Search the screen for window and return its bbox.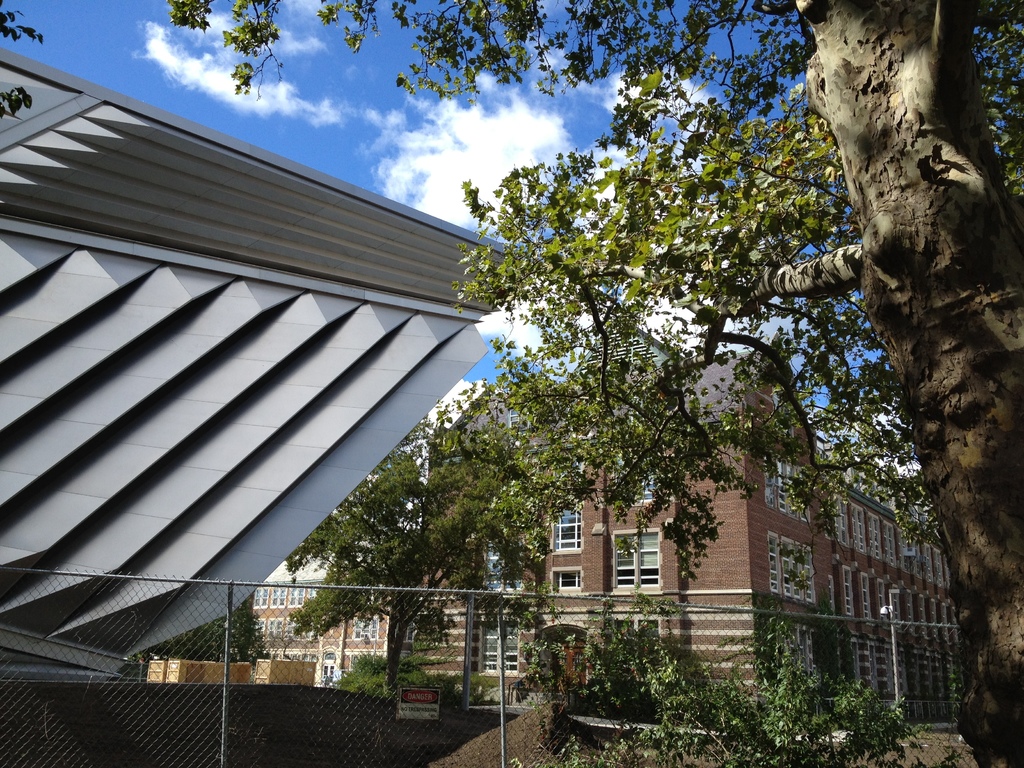
Found: {"x1": 939, "y1": 600, "x2": 950, "y2": 643}.
